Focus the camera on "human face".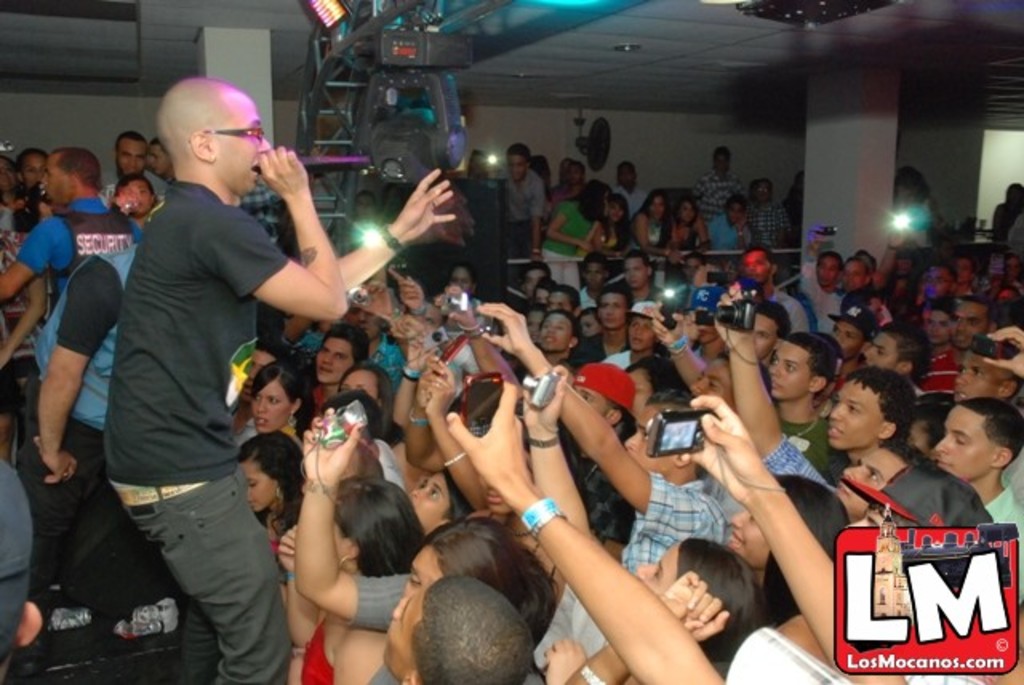
Focus region: 587 258 610 283.
